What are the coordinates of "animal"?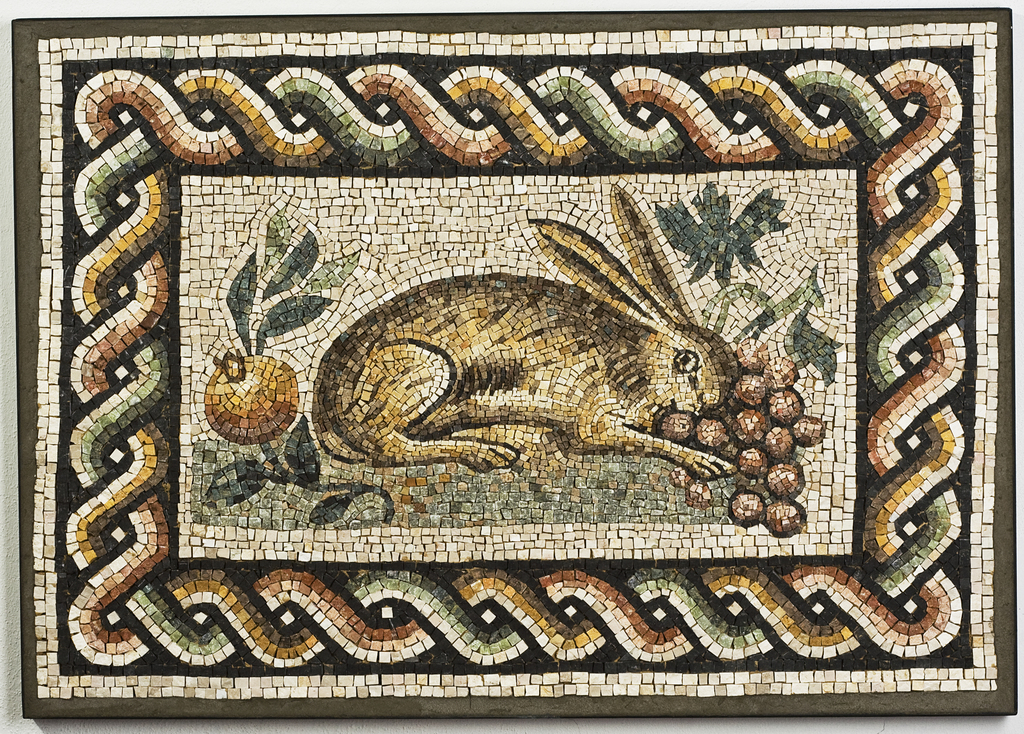
locate(310, 180, 744, 482).
